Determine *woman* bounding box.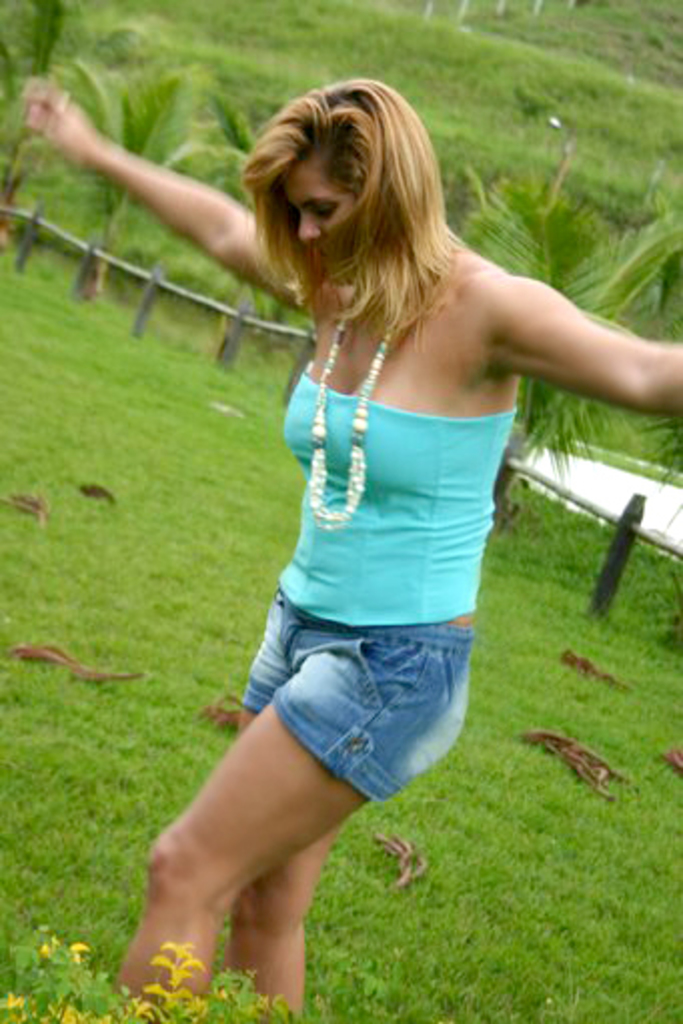
Determined: box(136, 46, 601, 992).
